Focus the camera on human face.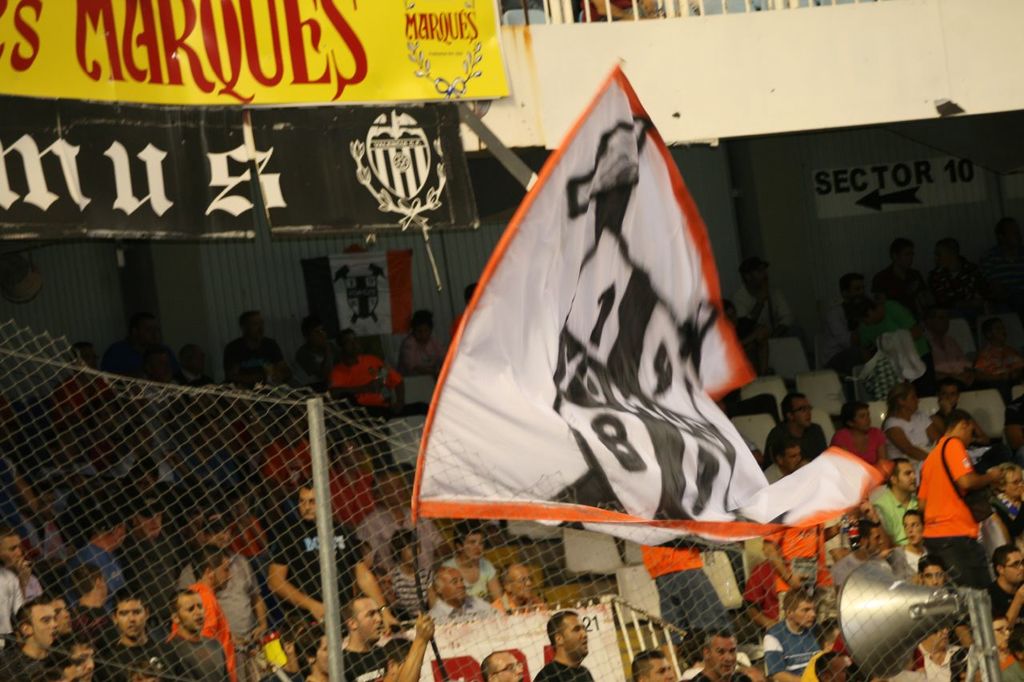
Focus region: locate(862, 523, 887, 556).
